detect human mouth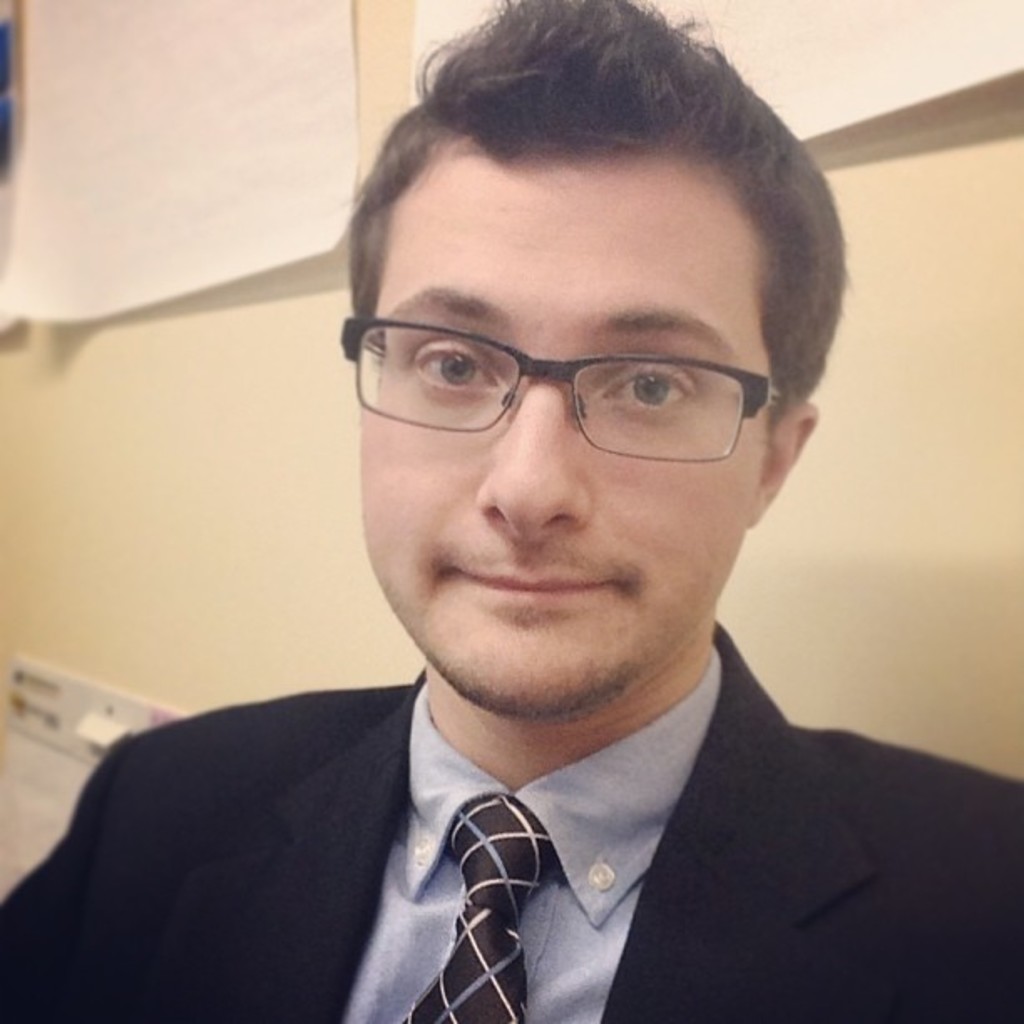
box=[448, 569, 616, 599]
